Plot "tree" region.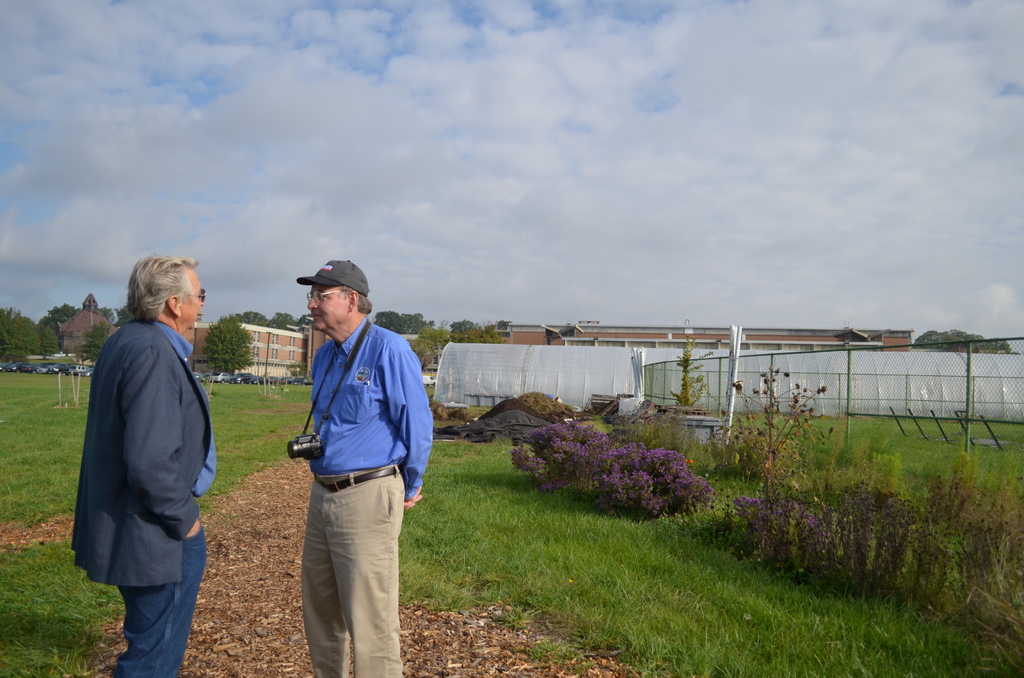
Plotted at (left=953, top=287, right=1021, bottom=385).
